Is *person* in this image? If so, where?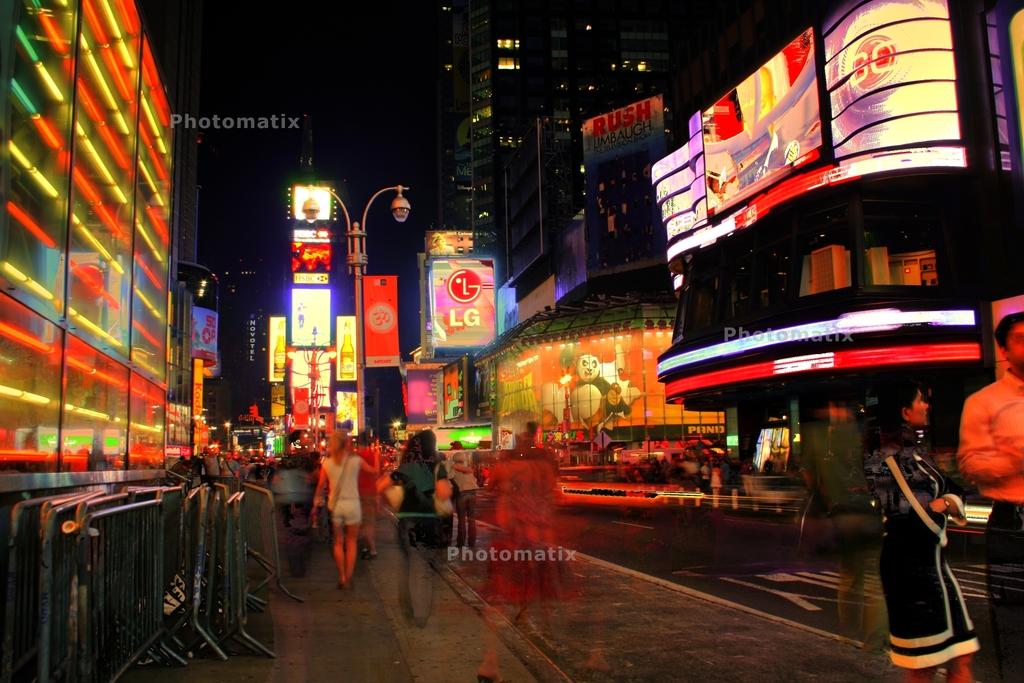
Yes, at crop(309, 424, 381, 588).
